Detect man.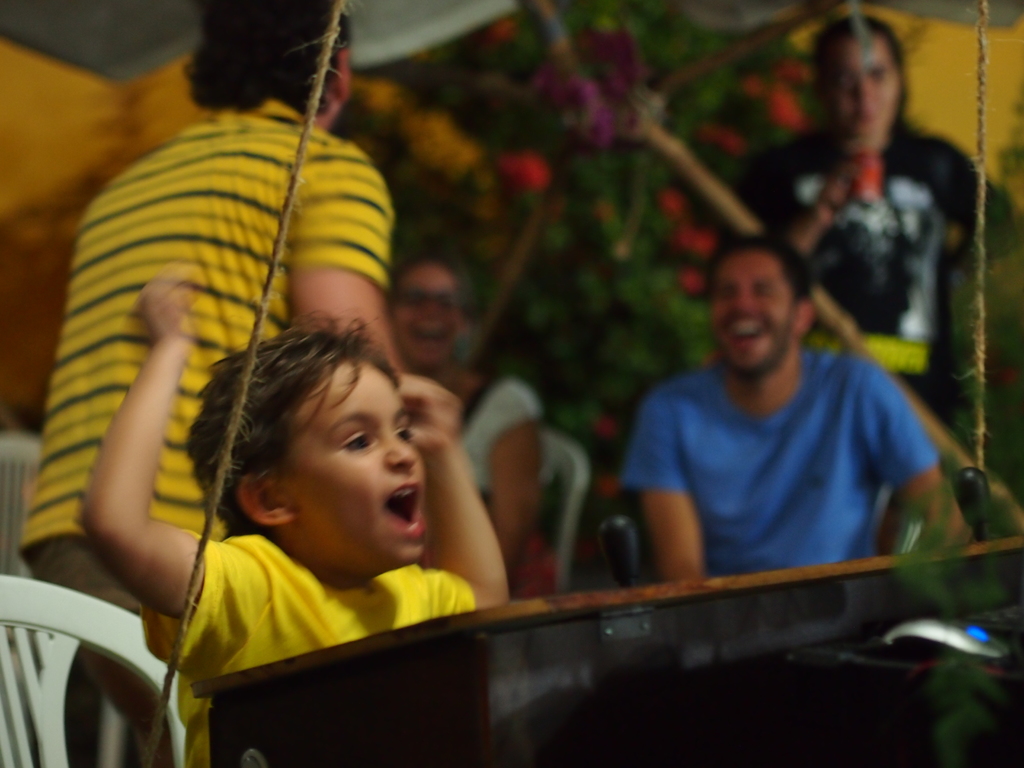
Detected at Rect(598, 222, 968, 605).
